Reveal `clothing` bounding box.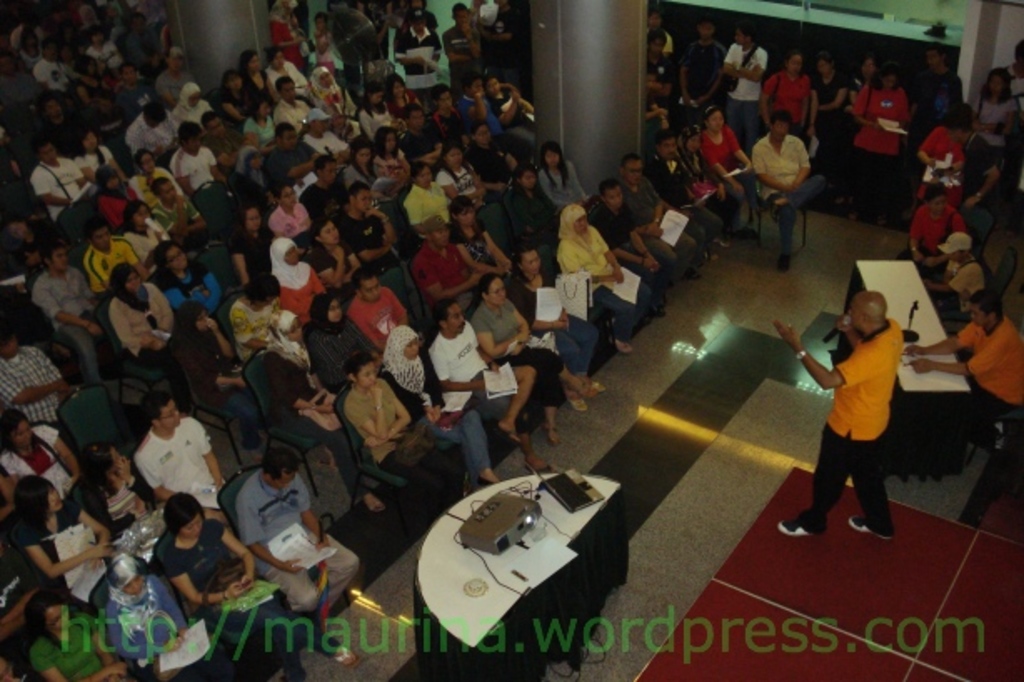
Revealed: left=152, top=190, right=200, bottom=220.
